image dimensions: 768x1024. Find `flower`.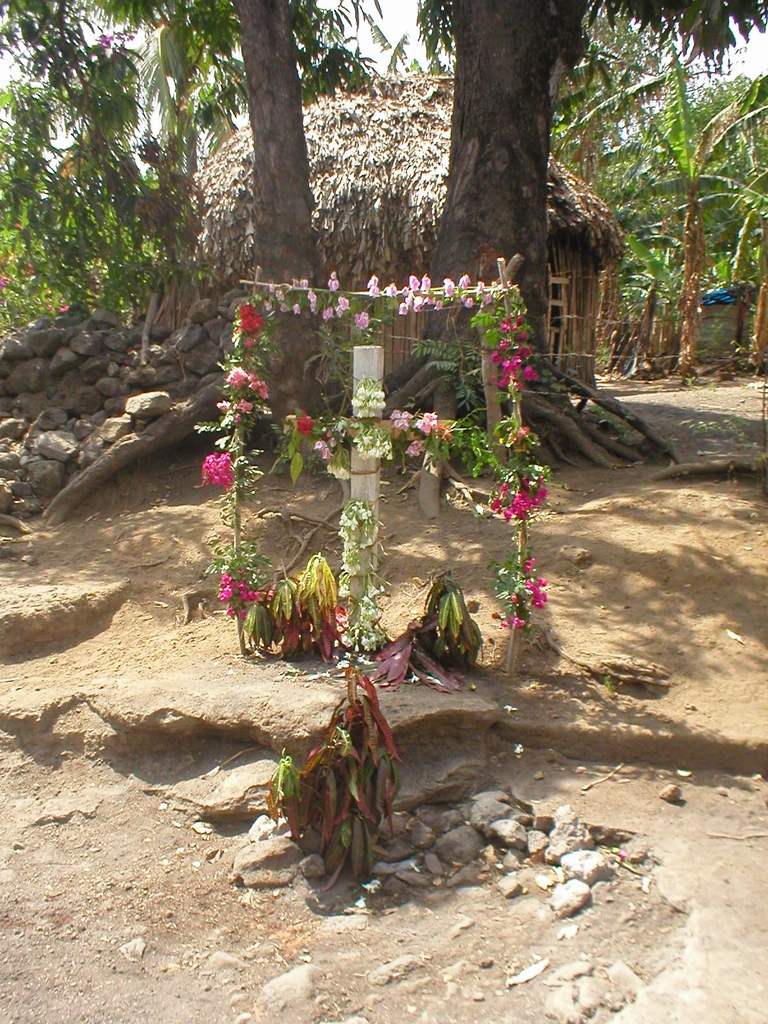
box=[296, 275, 310, 287].
